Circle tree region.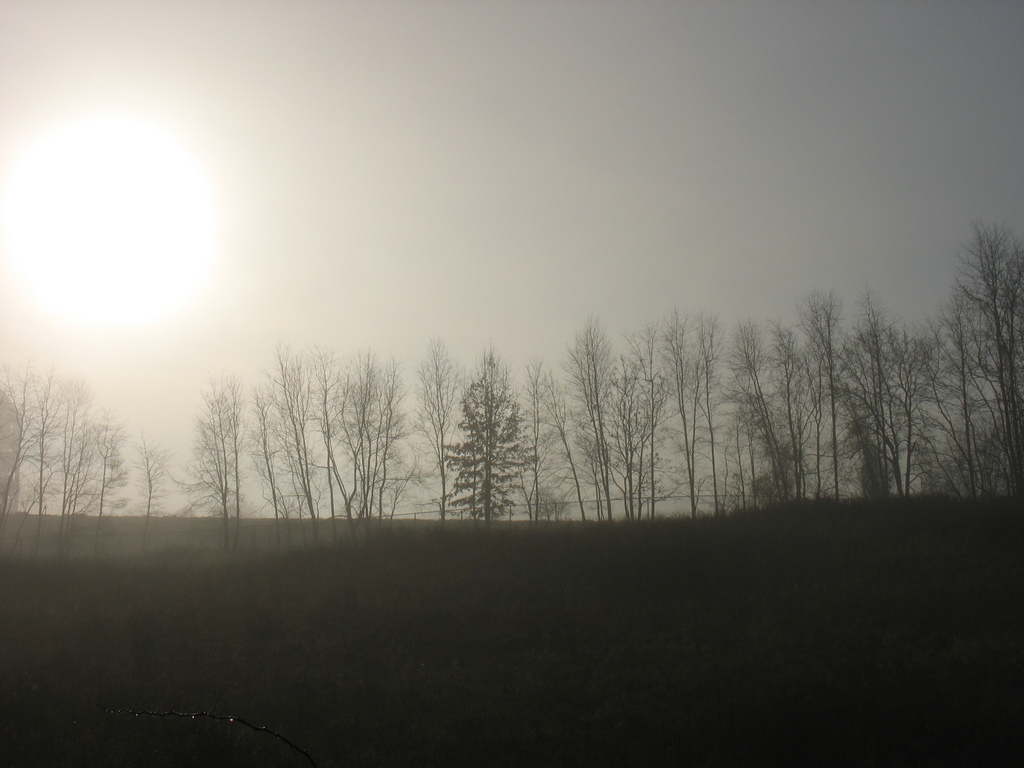
Region: (847,299,900,502).
